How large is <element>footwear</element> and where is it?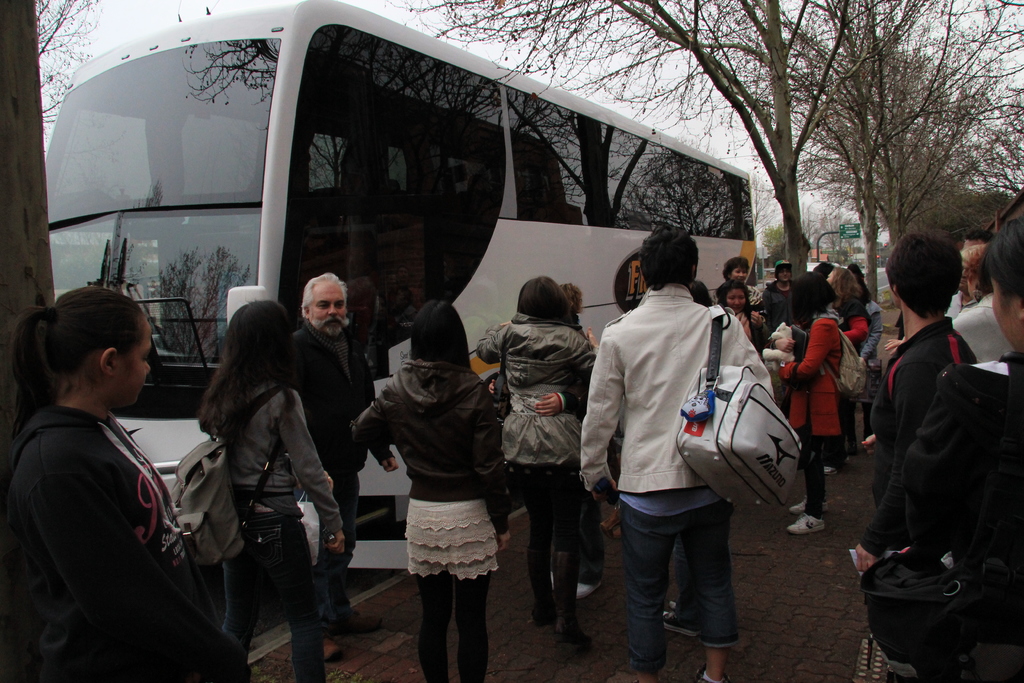
Bounding box: [323,631,343,662].
